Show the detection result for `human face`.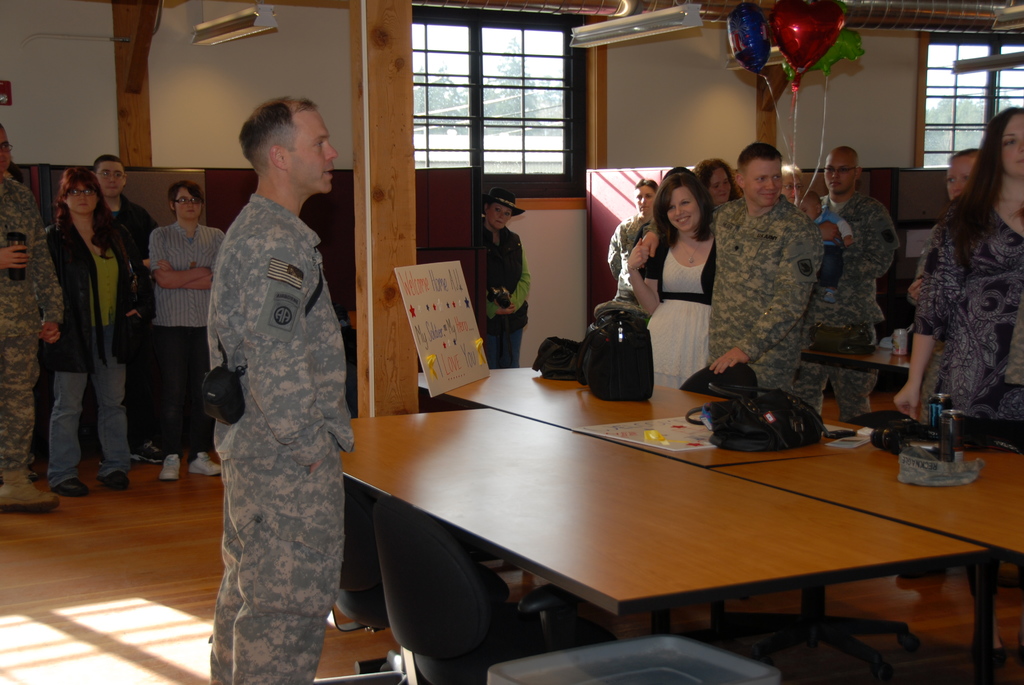
[283,106,333,198].
